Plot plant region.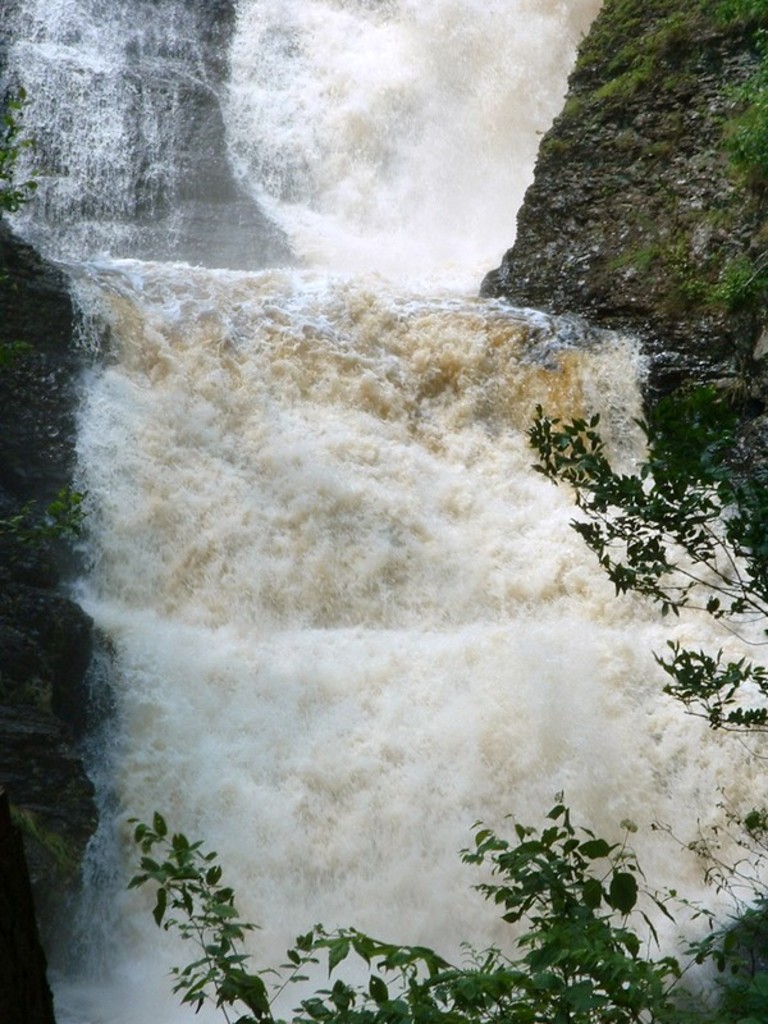
Plotted at BBox(704, 0, 767, 32).
